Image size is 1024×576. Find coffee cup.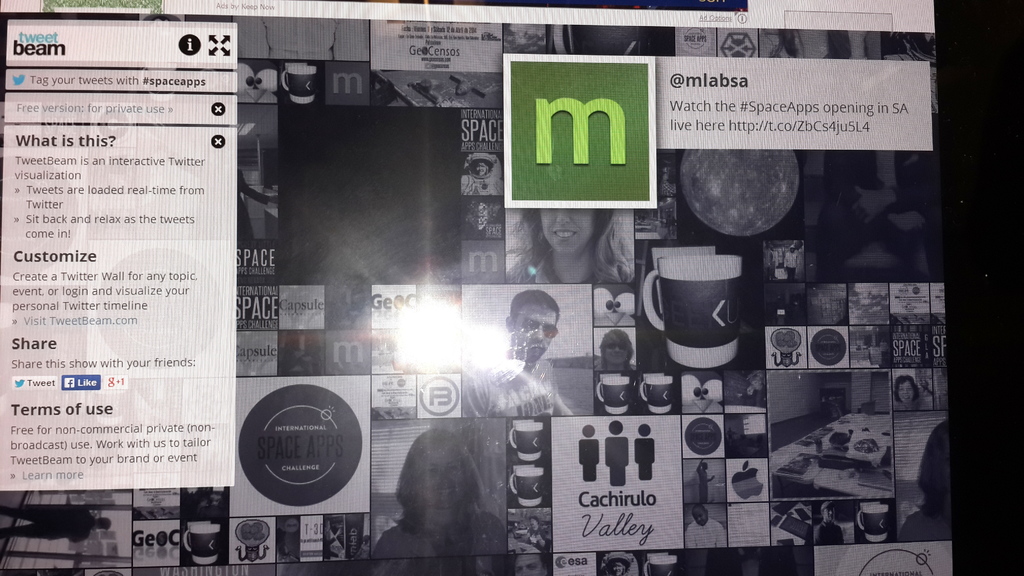
281, 60, 321, 104.
